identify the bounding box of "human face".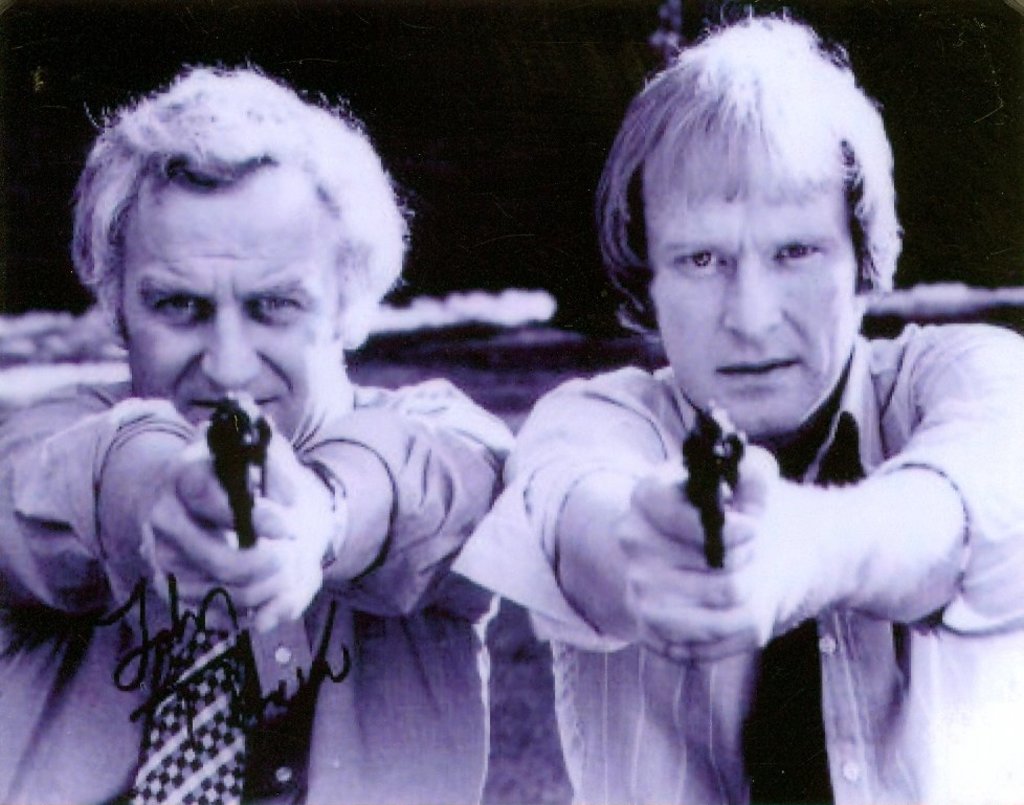
{"left": 110, "top": 182, "right": 368, "bottom": 468}.
